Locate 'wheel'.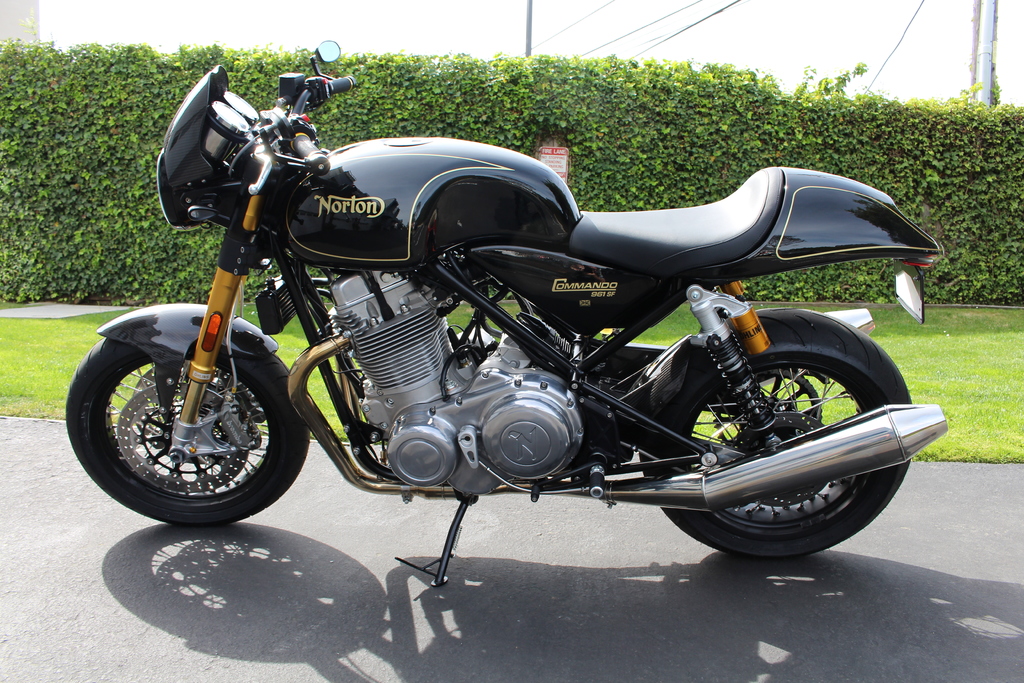
Bounding box: 81,320,282,517.
